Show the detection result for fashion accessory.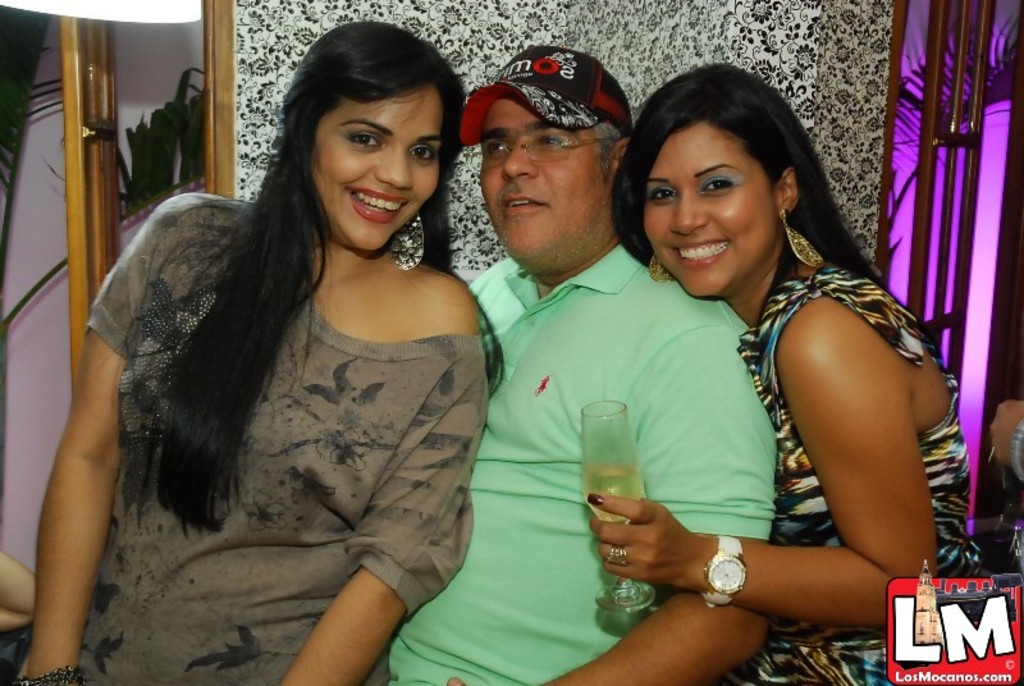
[left=645, top=256, right=676, bottom=280].
